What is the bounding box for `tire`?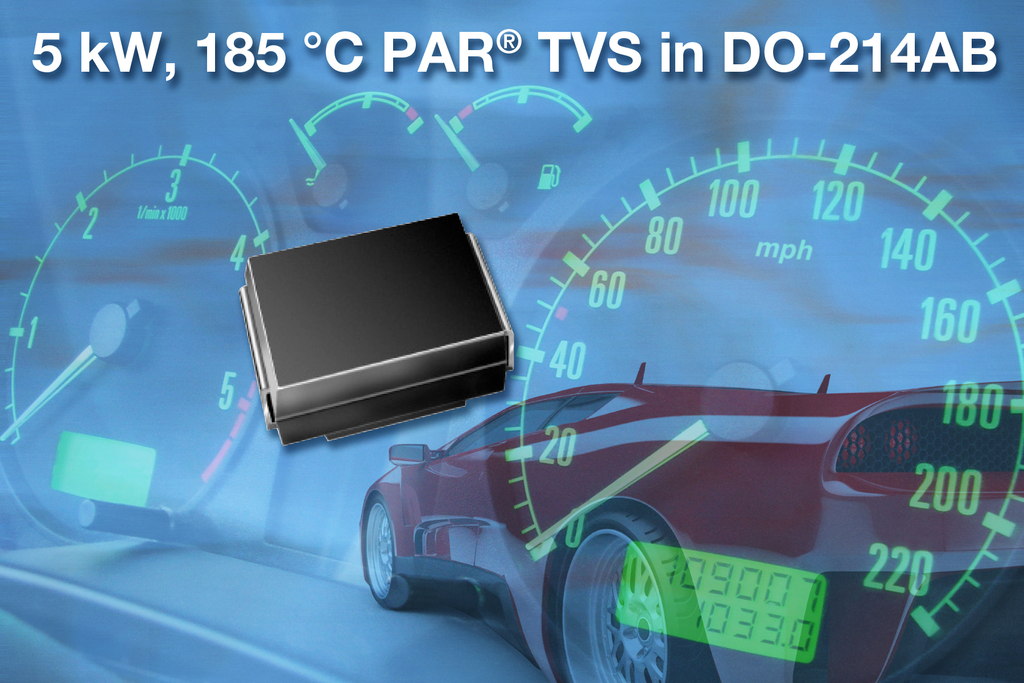
(354,491,419,620).
